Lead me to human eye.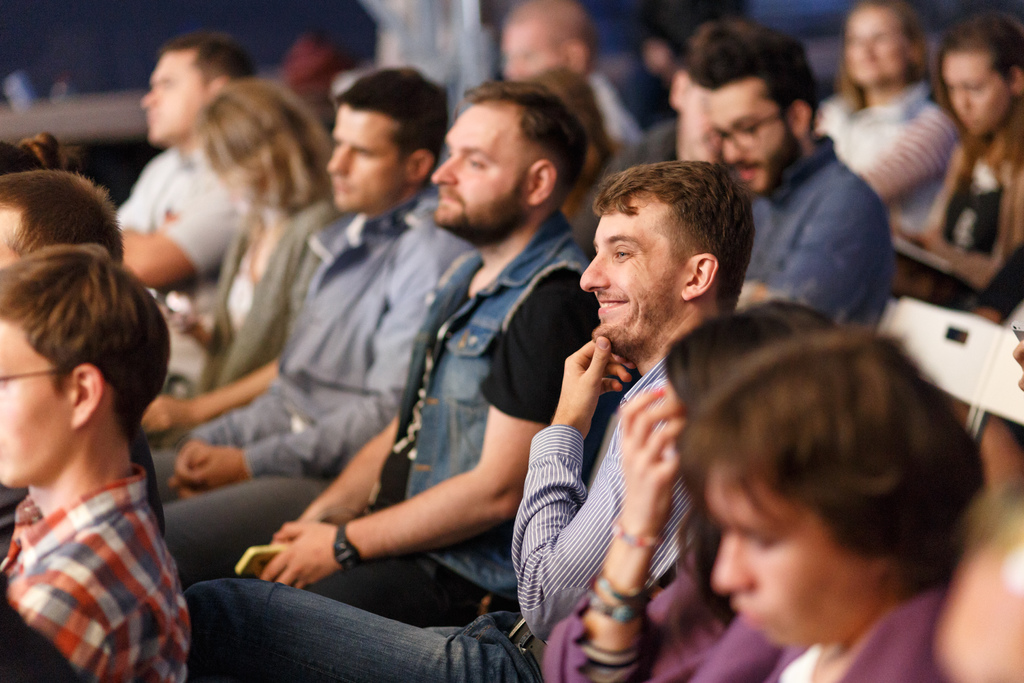
Lead to [left=467, top=156, right=490, bottom=171].
